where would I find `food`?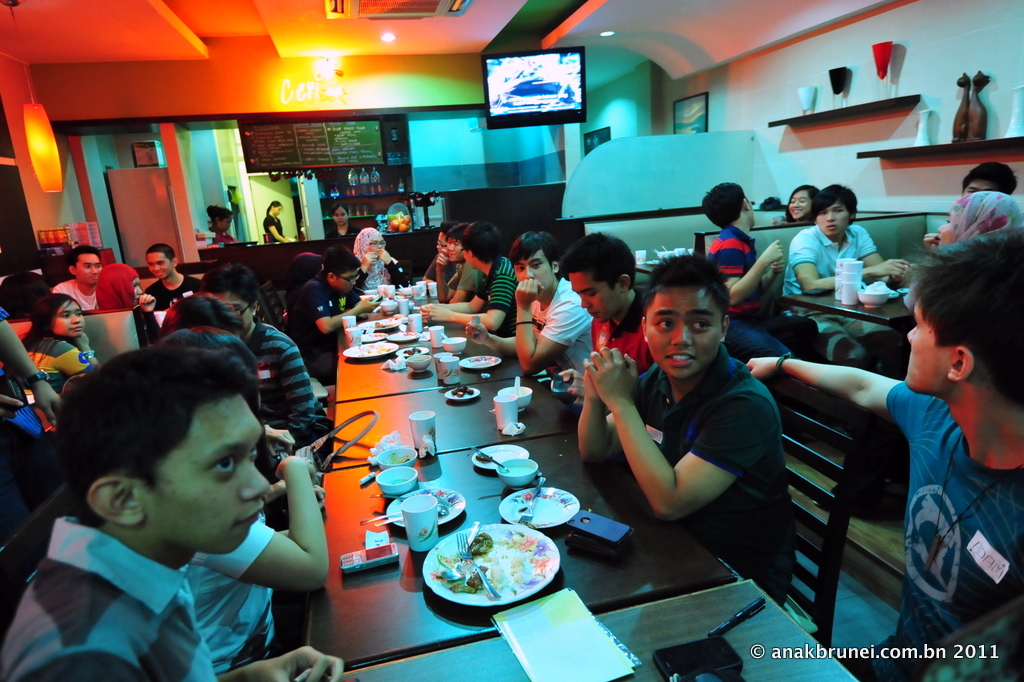
At [372,312,404,330].
